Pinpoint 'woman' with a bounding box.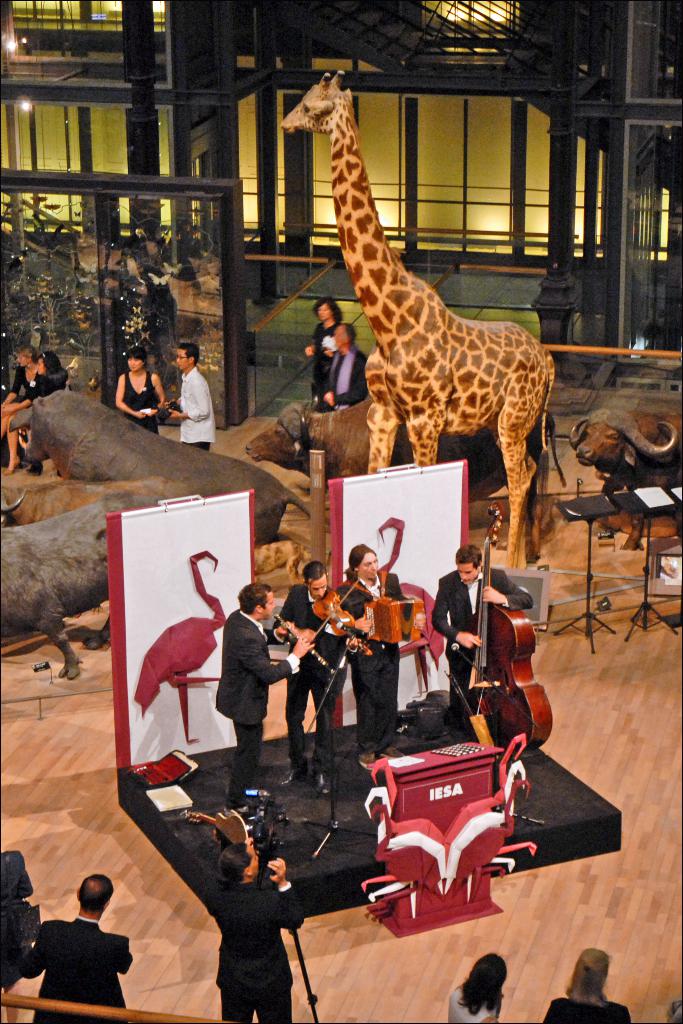
rect(110, 347, 167, 436).
